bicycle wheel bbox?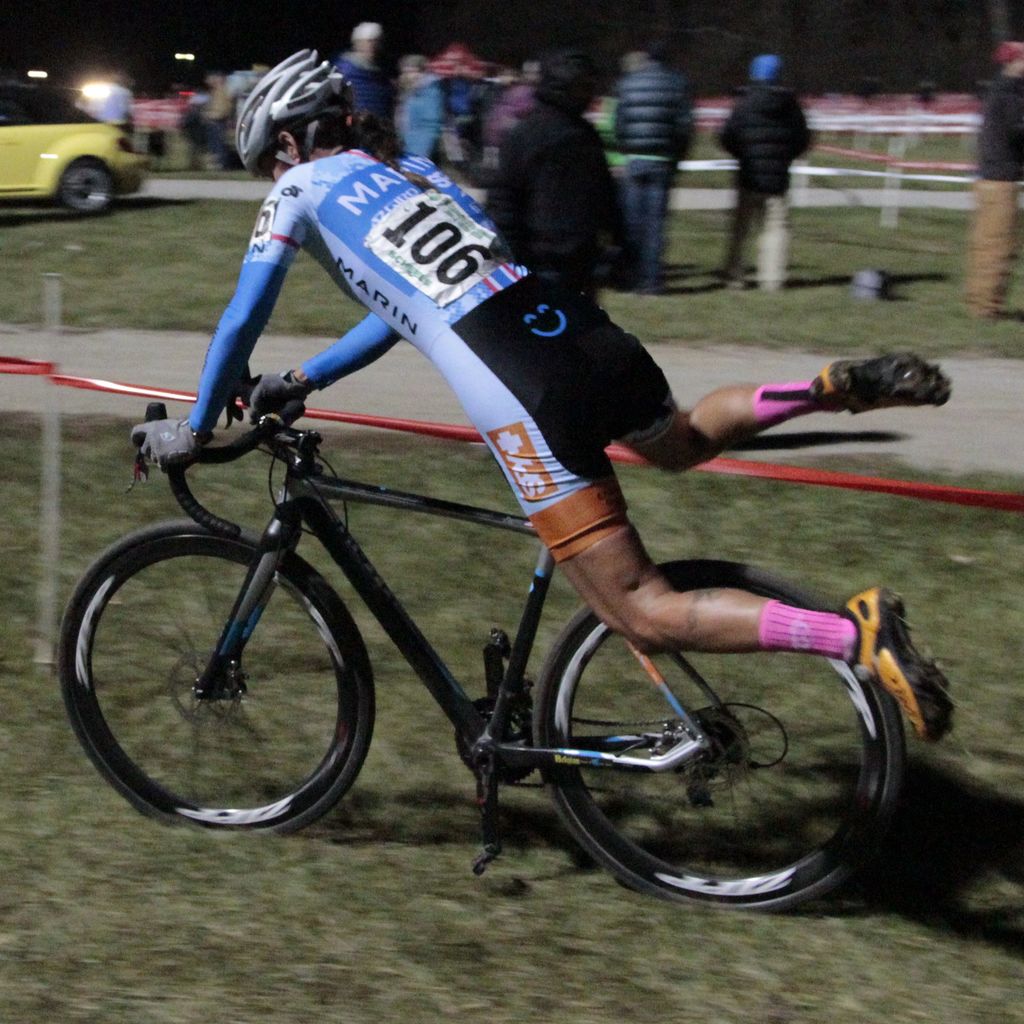
left=54, top=519, right=396, bottom=851
